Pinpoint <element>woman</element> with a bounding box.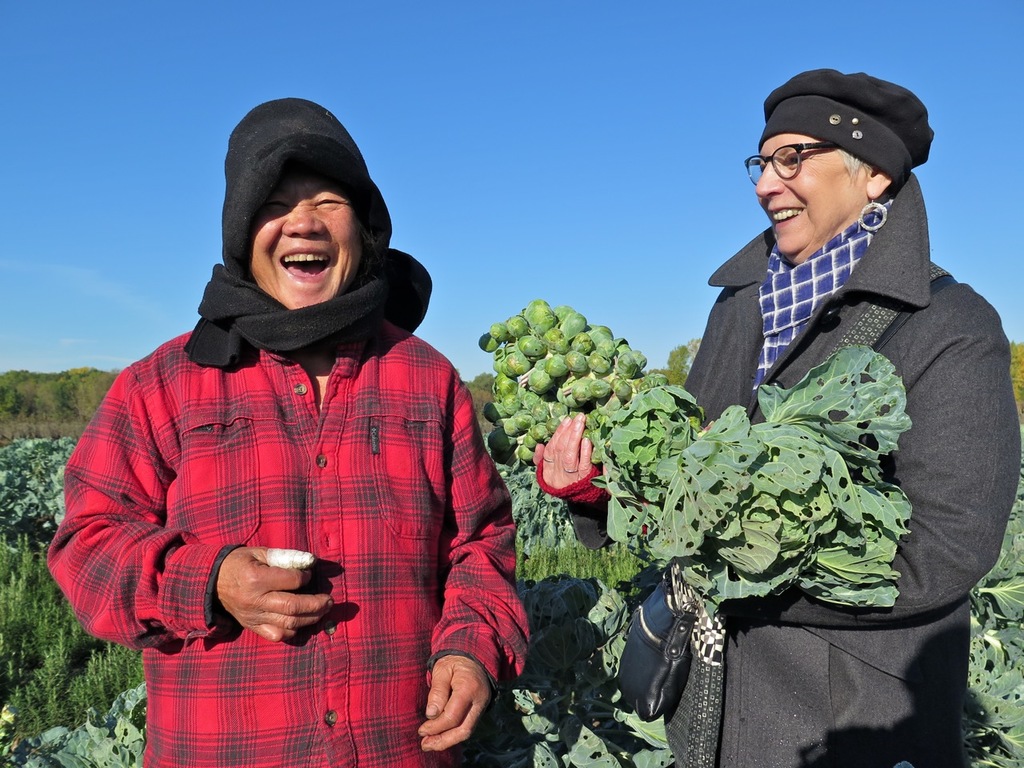
529, 63, 1023, 767.
